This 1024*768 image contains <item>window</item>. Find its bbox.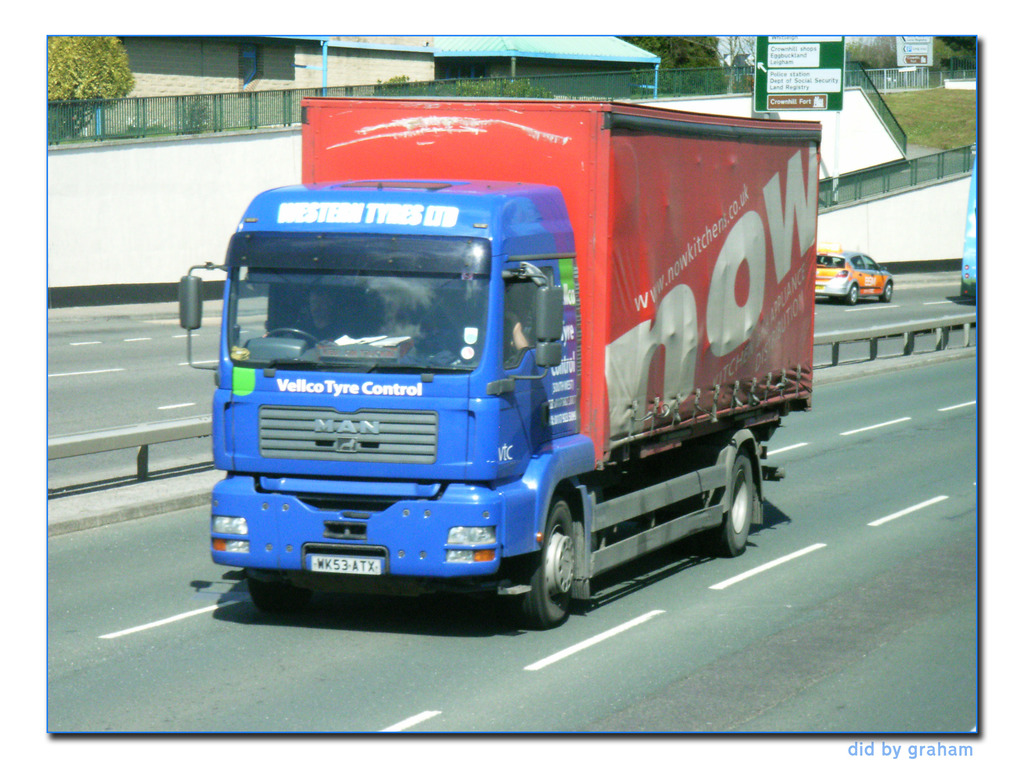
pyautogui.locateOnScreen(504, 267, 551, 367).
